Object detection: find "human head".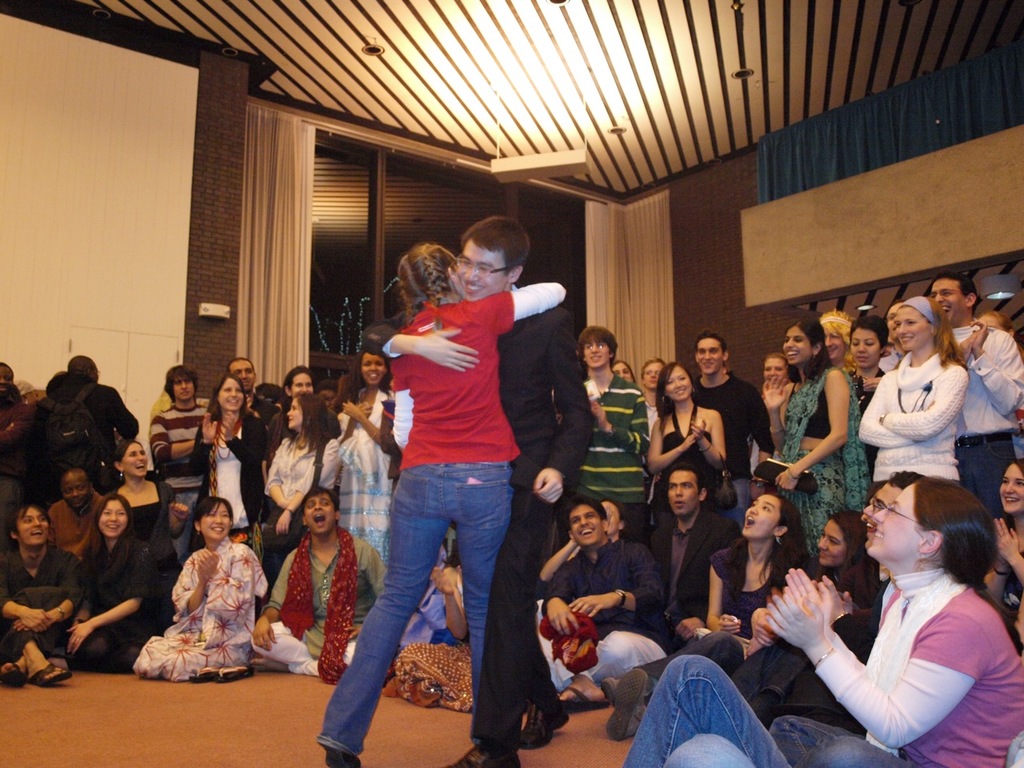
[607, 359, 636, 386].
